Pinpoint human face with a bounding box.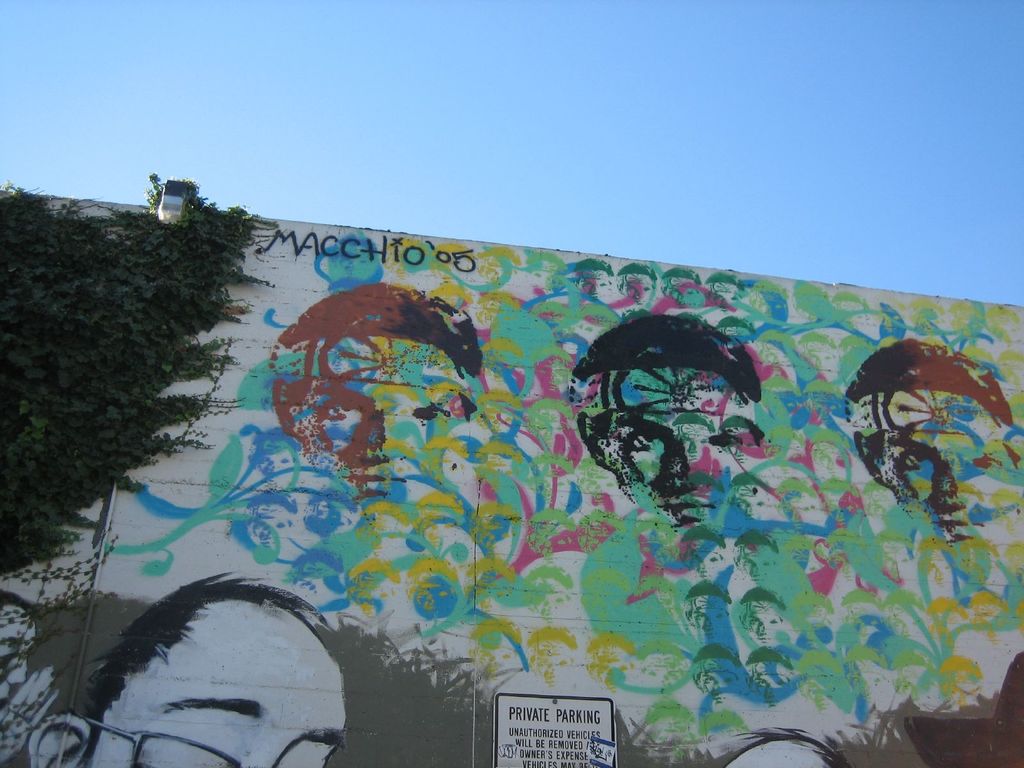
[95, 613, 346, 767].
